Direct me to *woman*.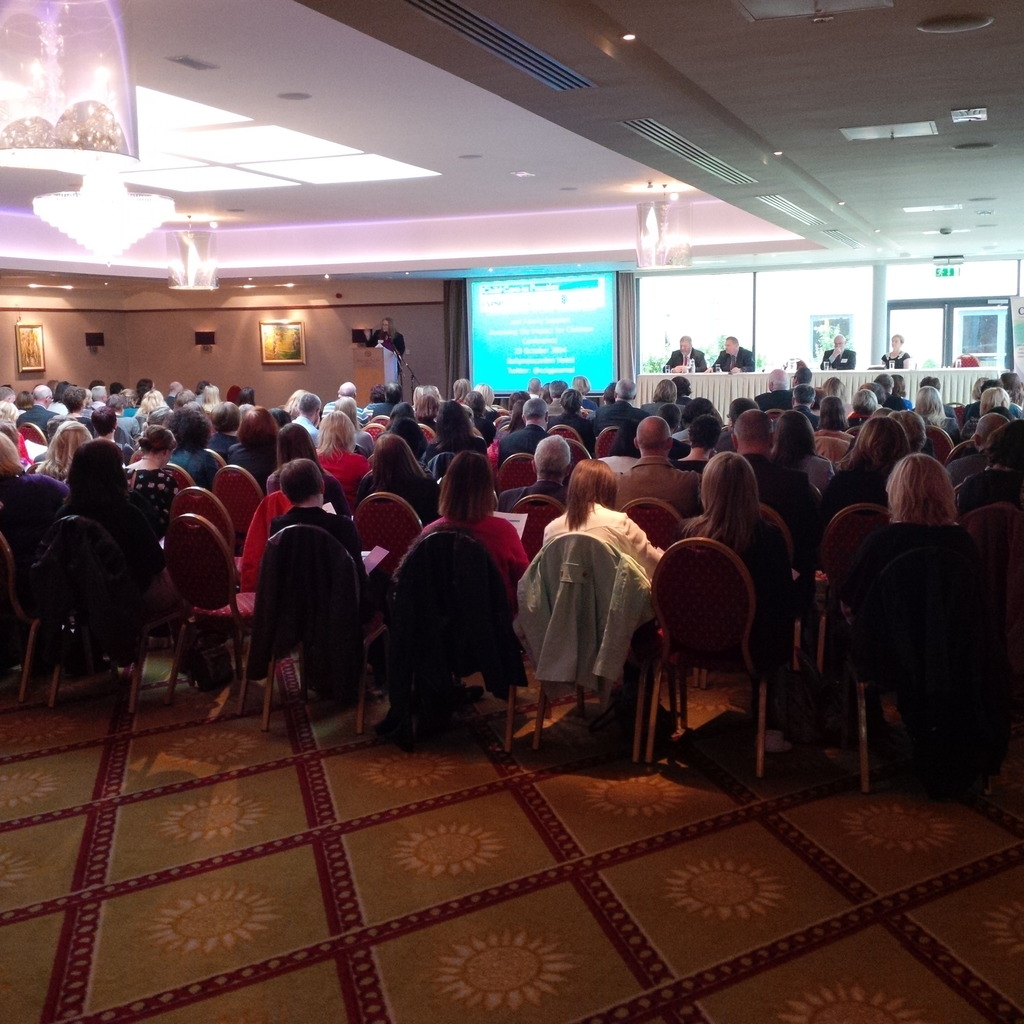
Direction: bbox(837, 446, 991, 656).
